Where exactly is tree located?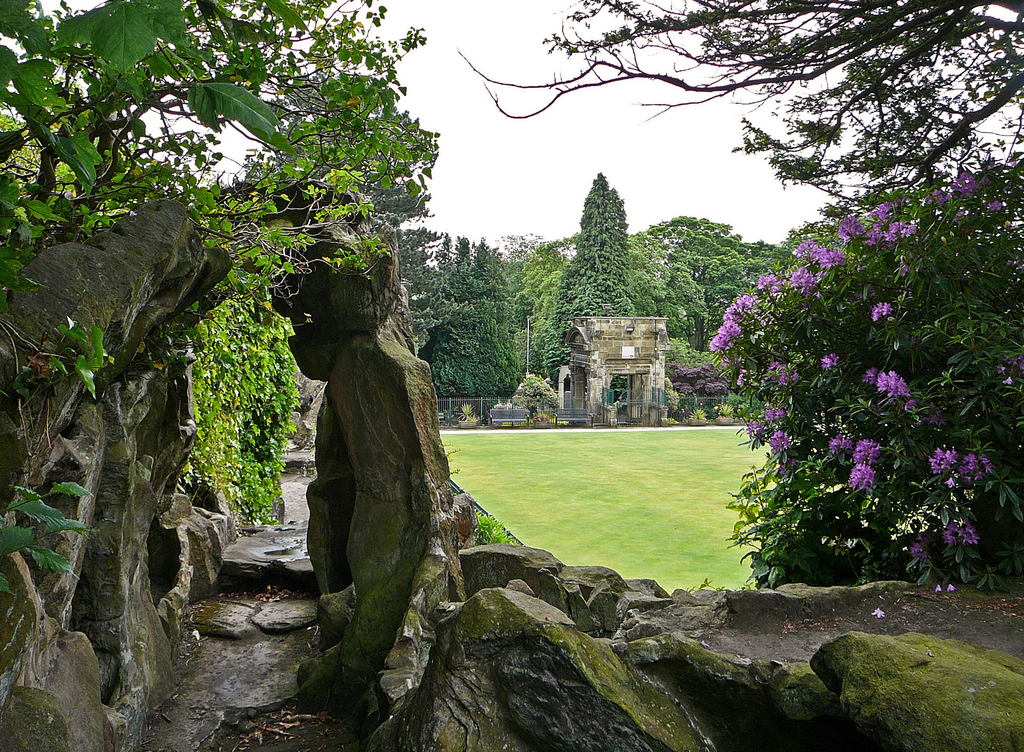
Its bounding box is (x1=0, y1=0, x2=435, y2=517).
